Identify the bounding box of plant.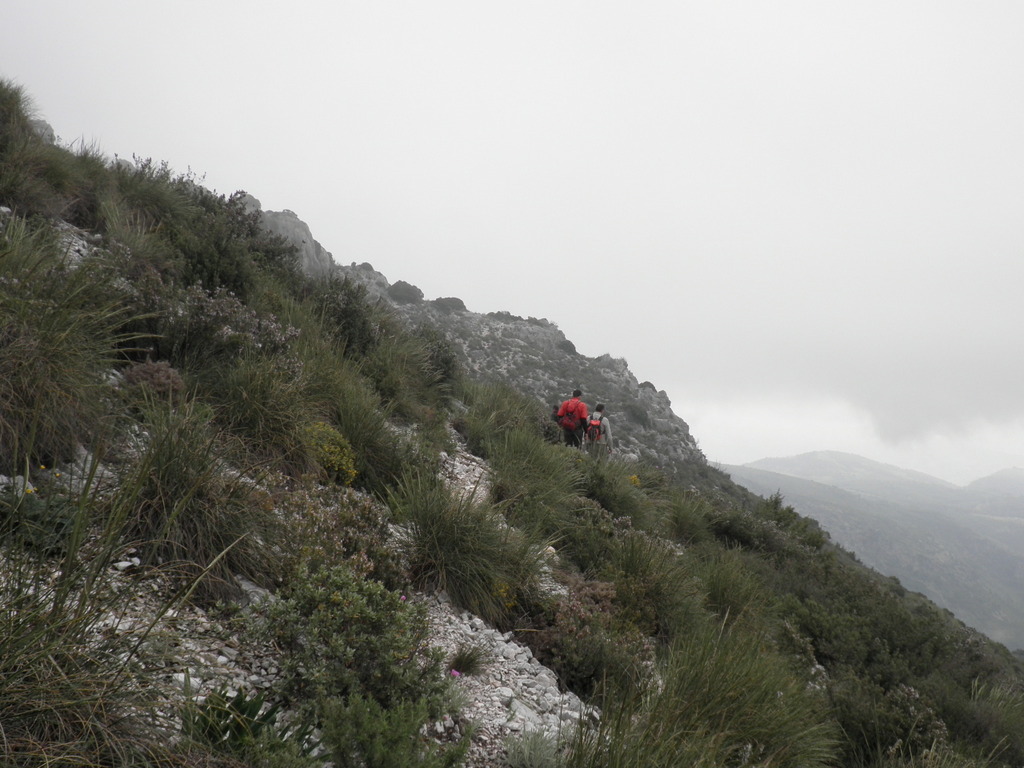
284 419 354 482.
